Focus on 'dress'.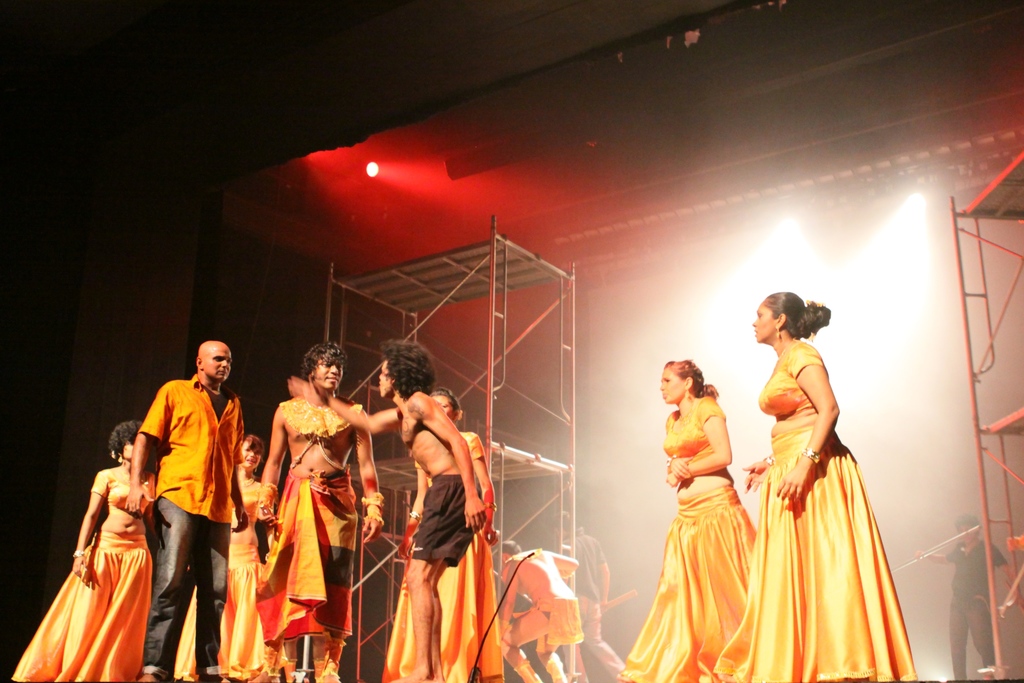
Focused at select_region(376, 418, 507, 682).
